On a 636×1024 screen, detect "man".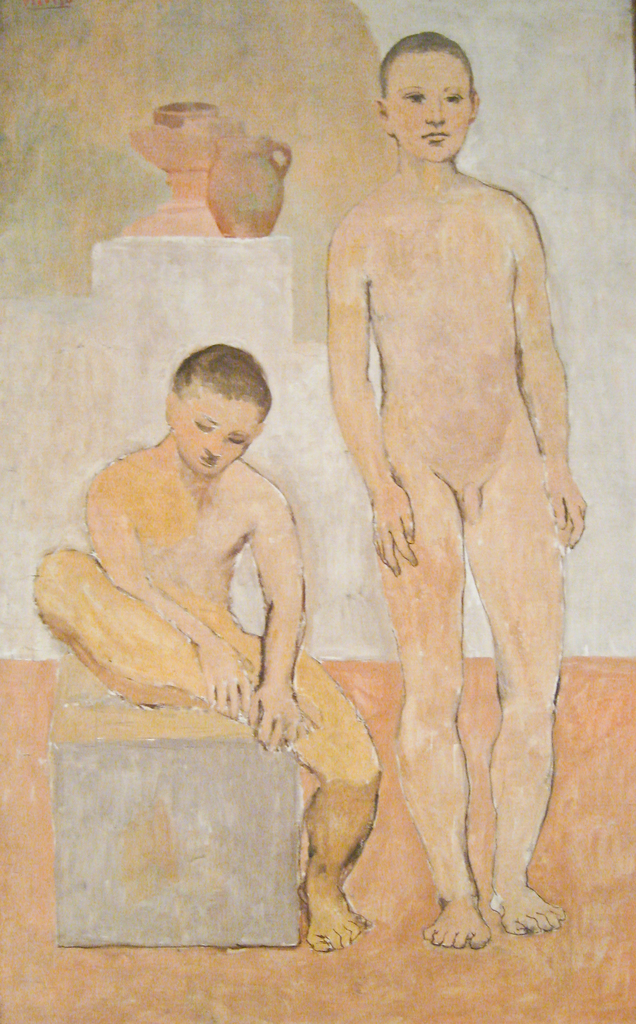
left=34, top=344, right=380, bottom=954.
